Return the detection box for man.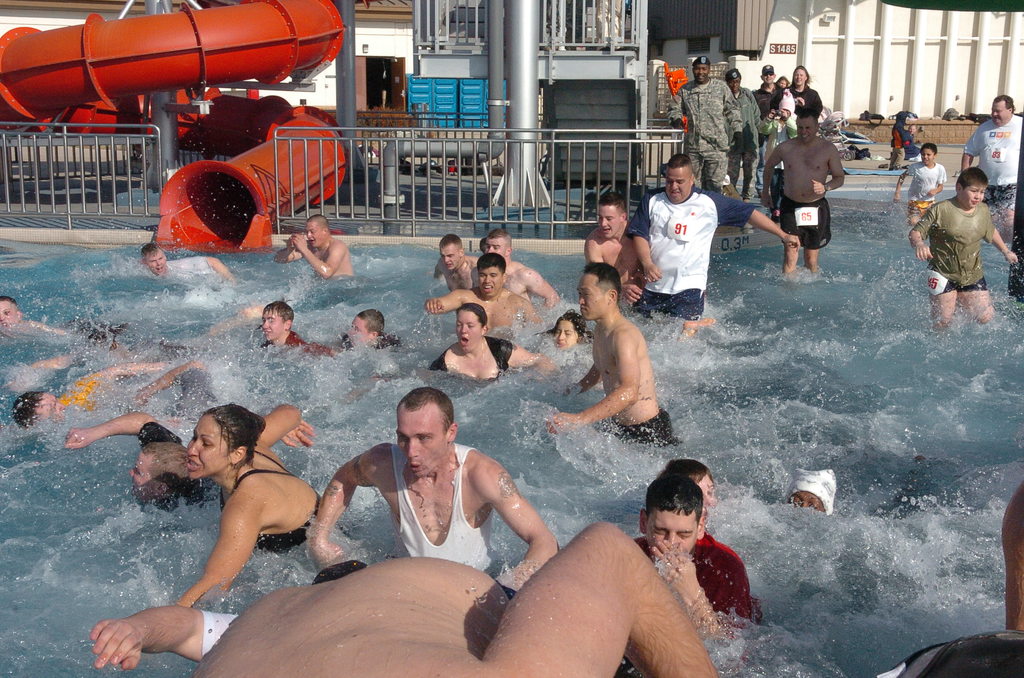
locate(963, 92, 1023, 228).
